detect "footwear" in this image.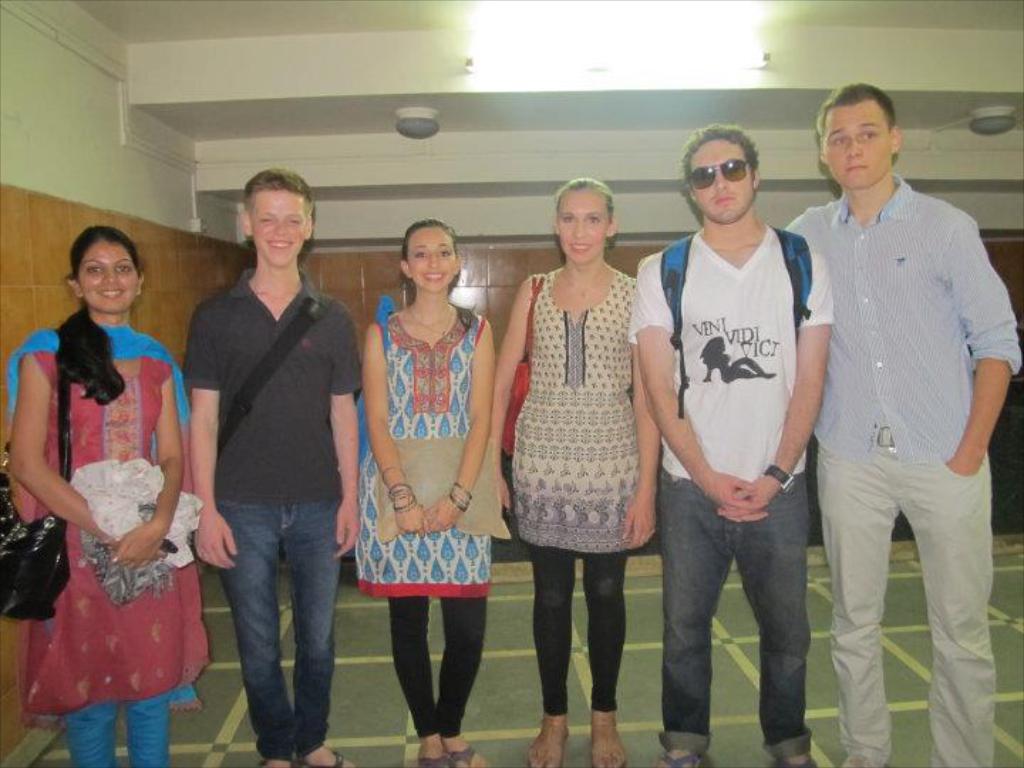
Detection: crop(658, 755, 710, 767).
